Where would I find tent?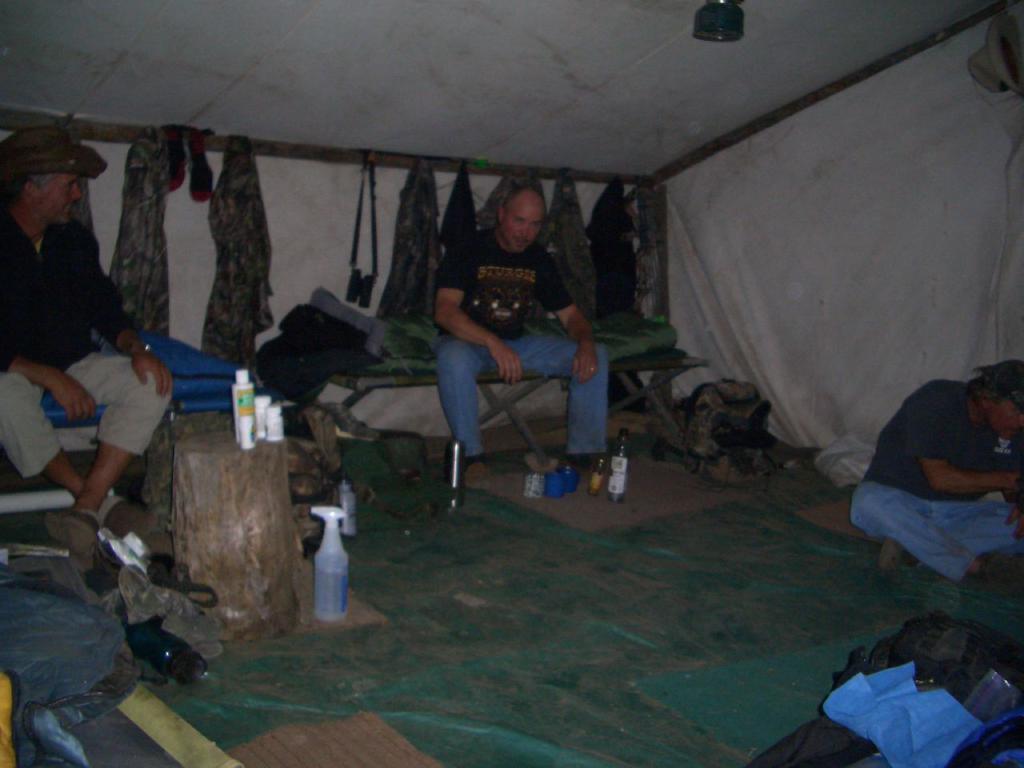
At <bbox>0, 2, 1023, 767</bbox>.
